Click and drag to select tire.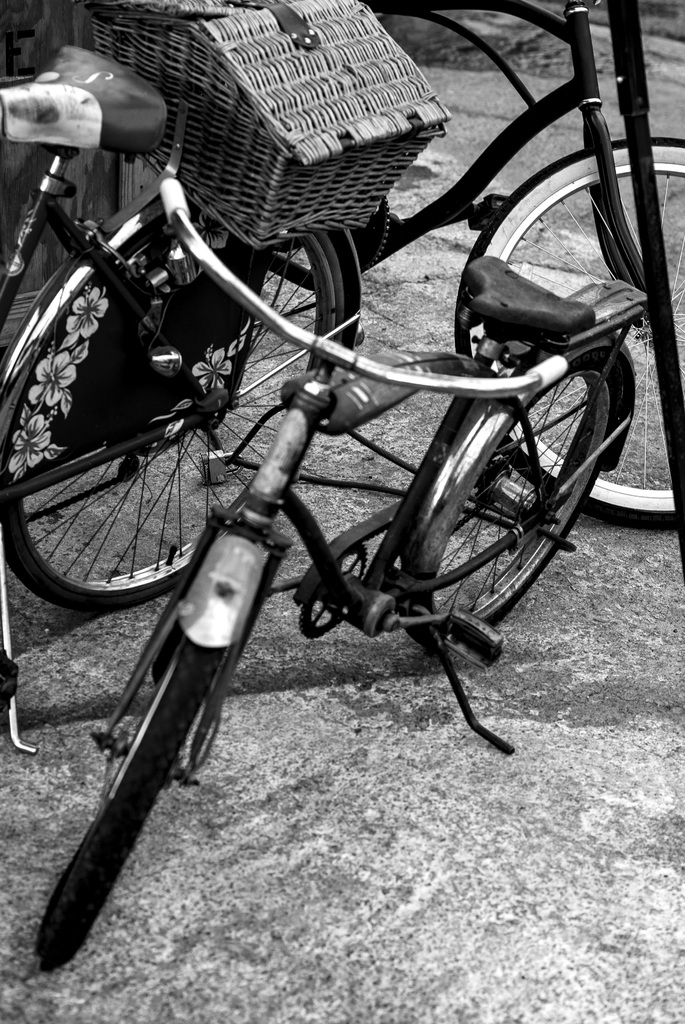
Selection: BBox(40, 649, 224, 971).
